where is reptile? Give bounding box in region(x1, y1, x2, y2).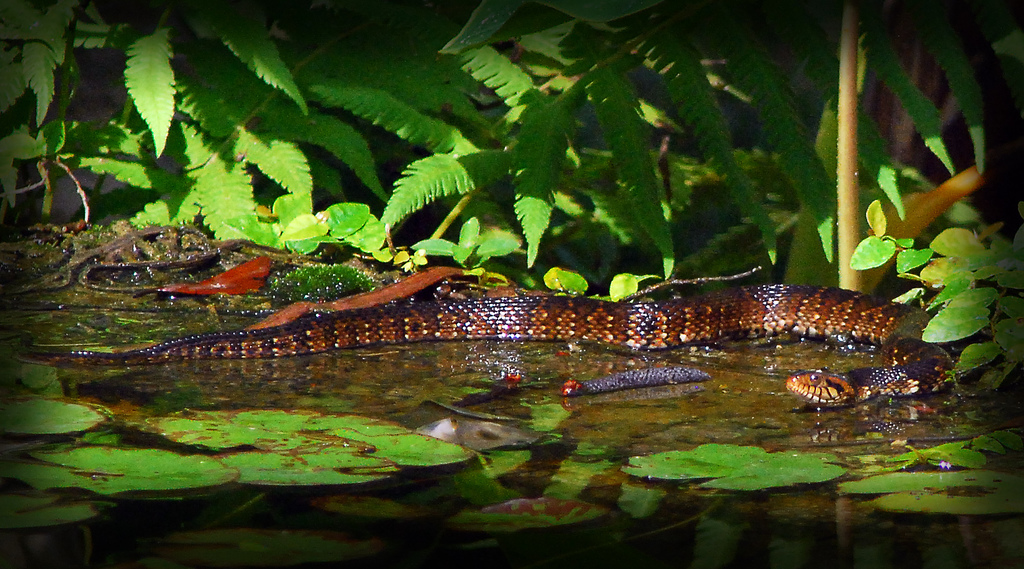
region(13, 283, 957, 410).
